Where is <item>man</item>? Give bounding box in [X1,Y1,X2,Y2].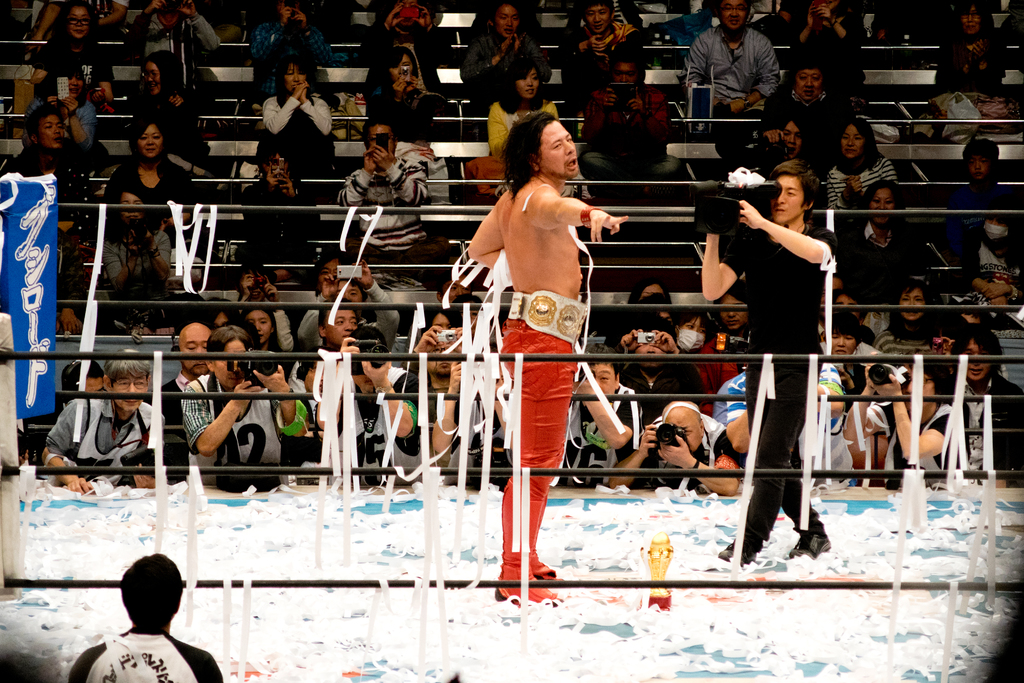
[7,105,95,240].
